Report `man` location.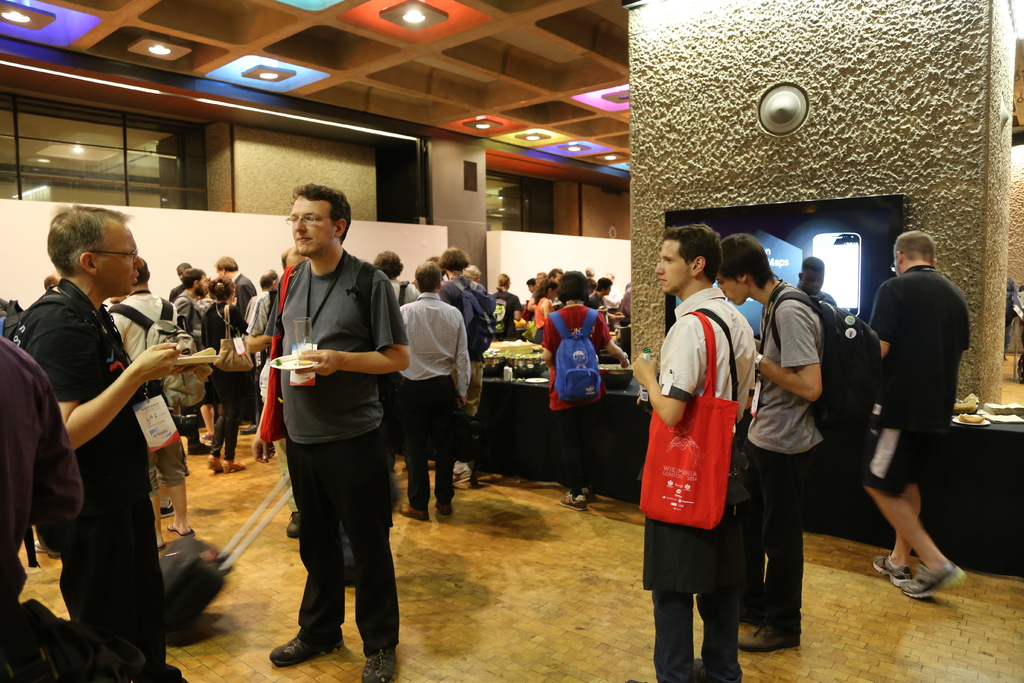
Report: Rect(218, 253, 254, 315).
